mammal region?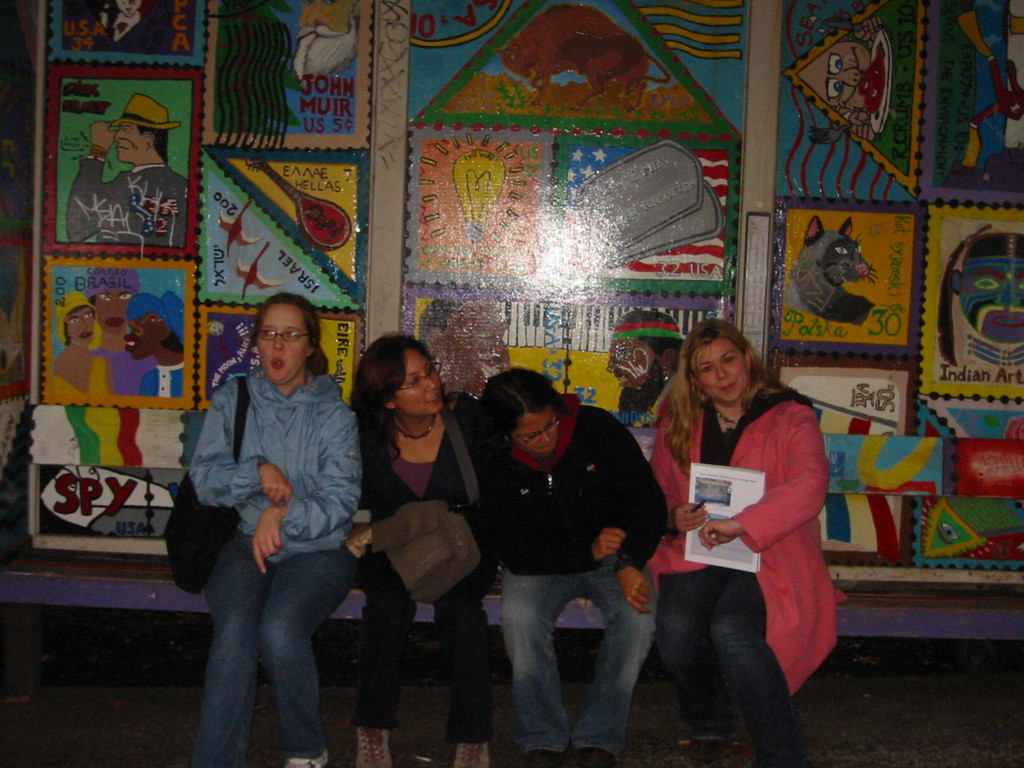
rect(348, 332, 484, 767)
